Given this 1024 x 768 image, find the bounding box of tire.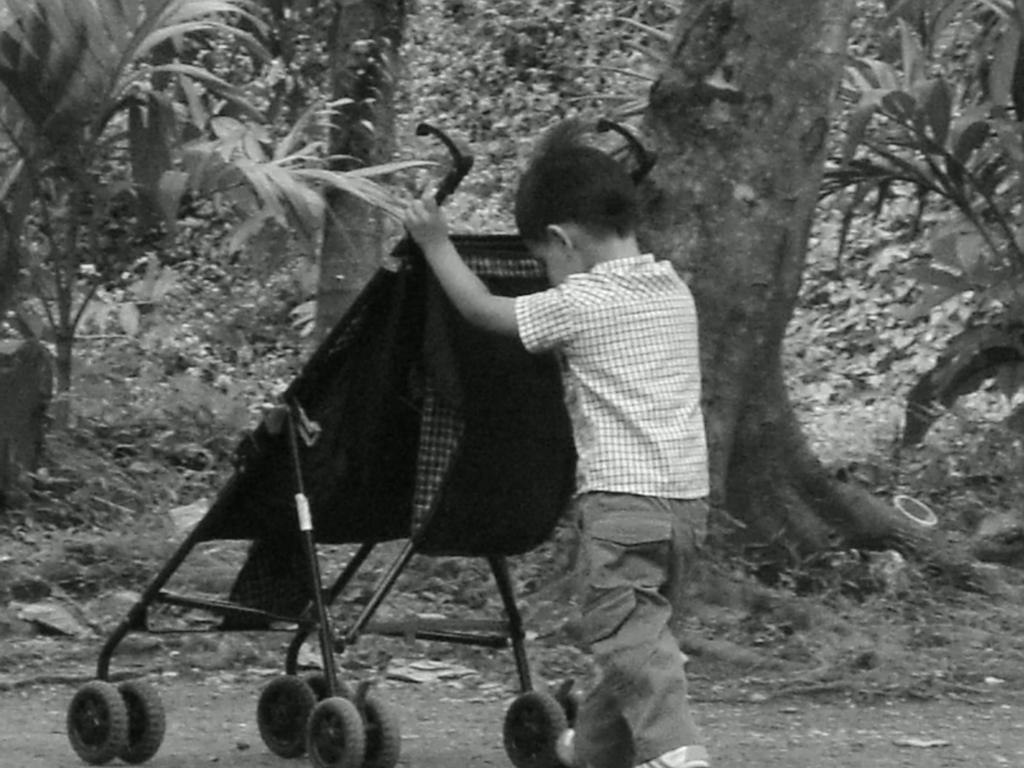
bbox=[502, 689, 573, 767].
